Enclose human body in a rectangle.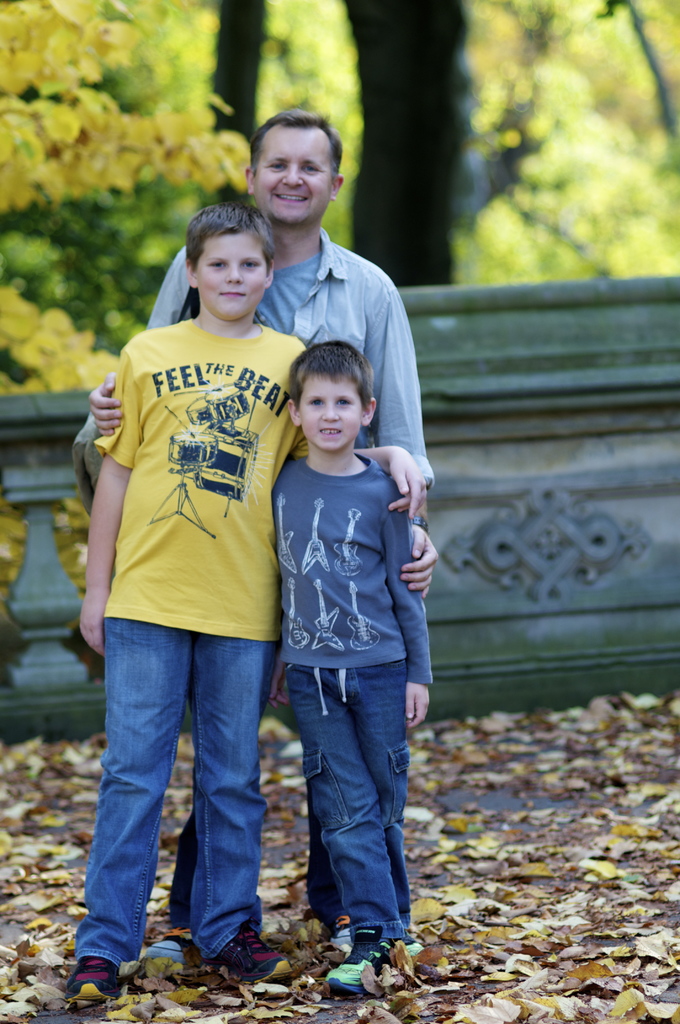
region(82, 225, 434, 585).
